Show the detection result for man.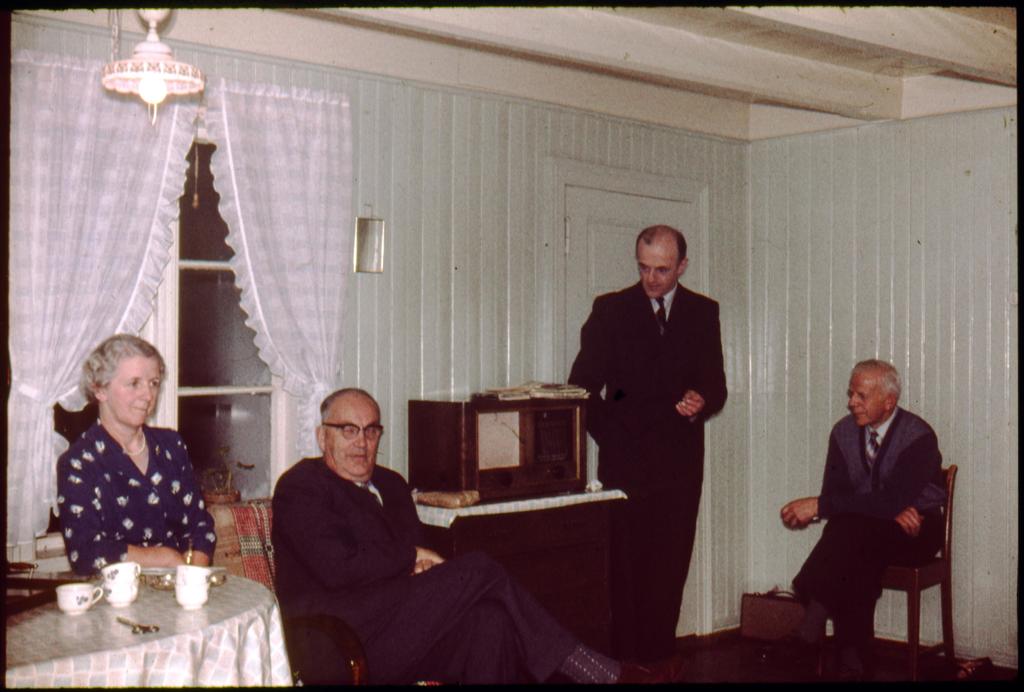
783:344:965:667.
